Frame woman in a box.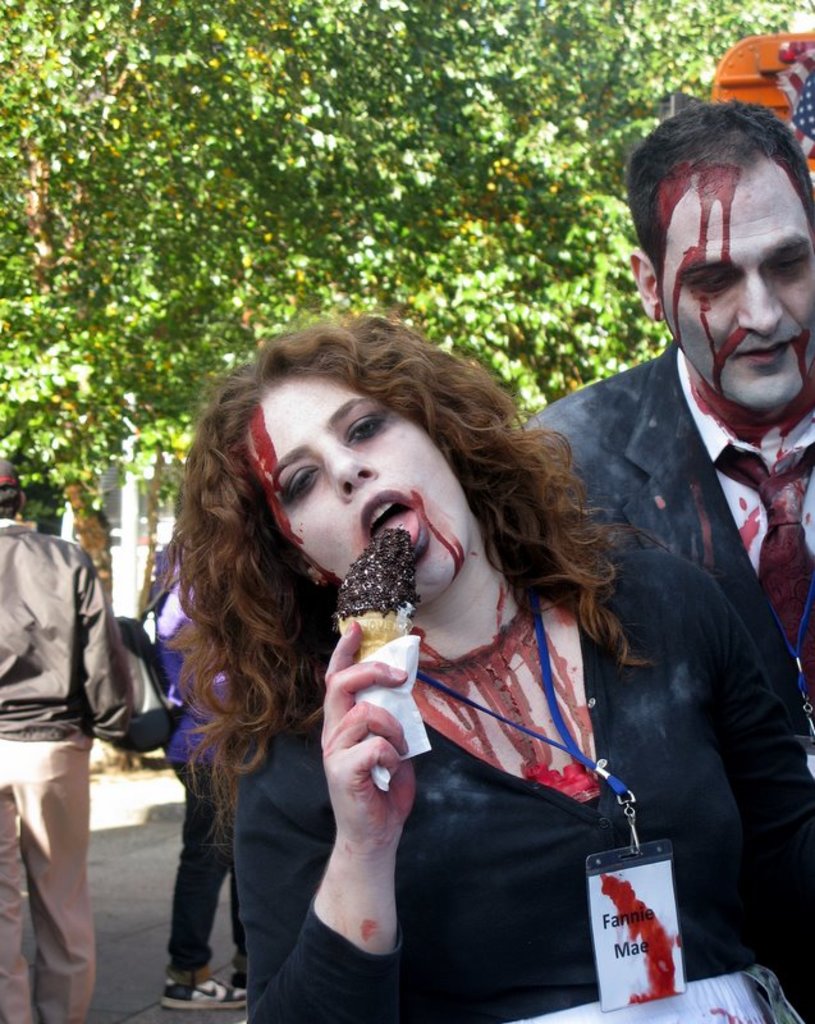
locate(155, 285, 720, 1007).
